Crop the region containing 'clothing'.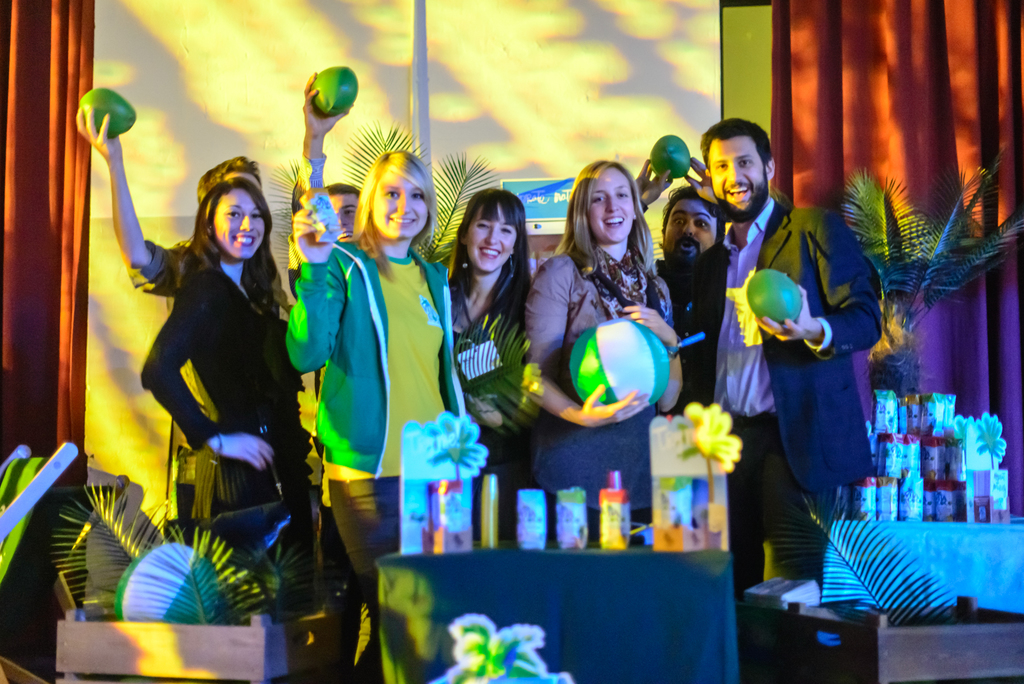
Crop region: locate(521, 242, 675, 526).
